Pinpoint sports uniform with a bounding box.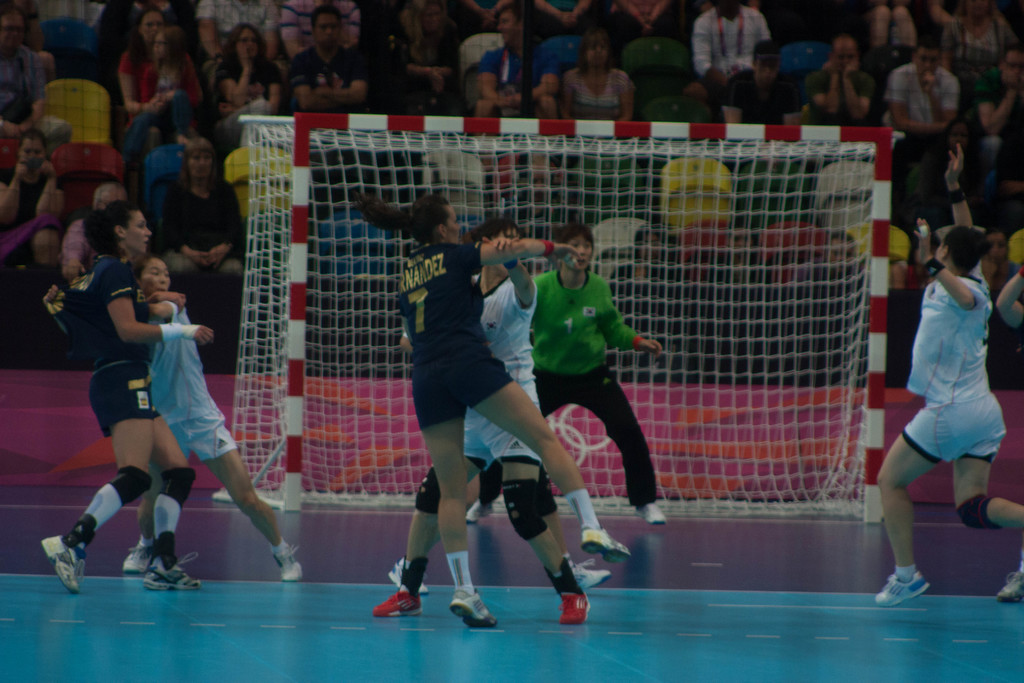
[x1=539, y1=267, x2=653, y2=518].
